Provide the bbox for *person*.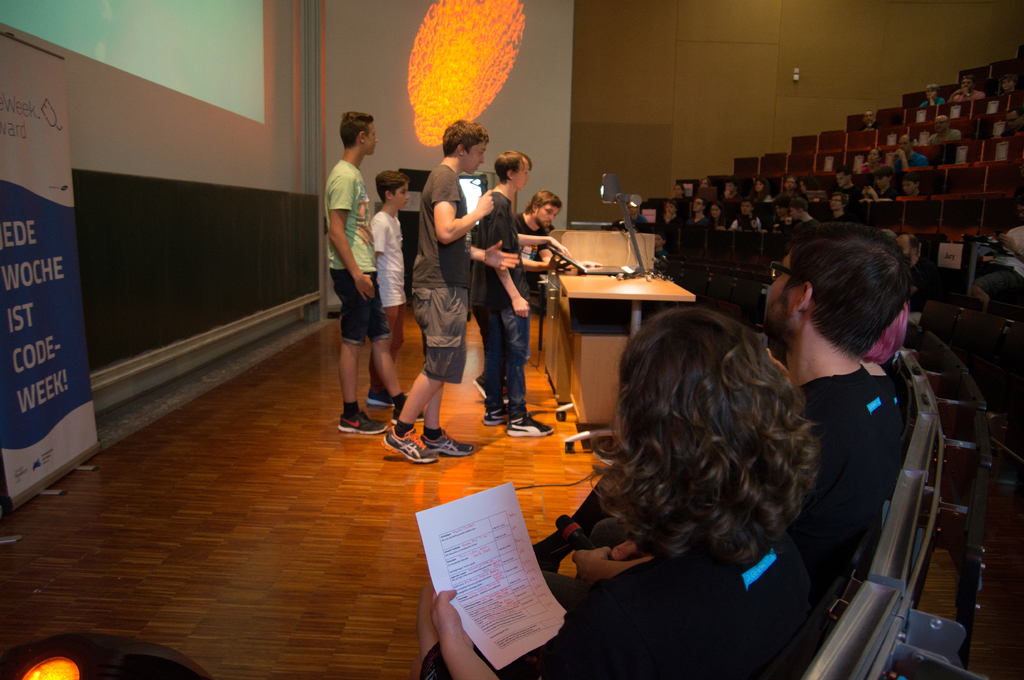
(508, 182, 566, 290).
